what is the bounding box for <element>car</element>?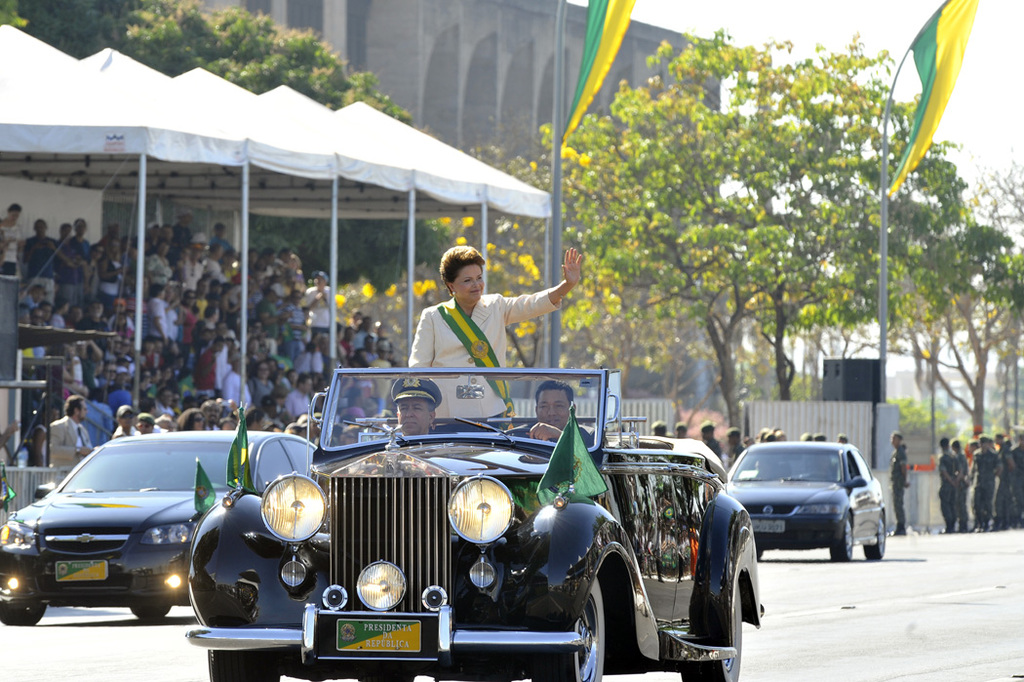
185 365 765 681.
